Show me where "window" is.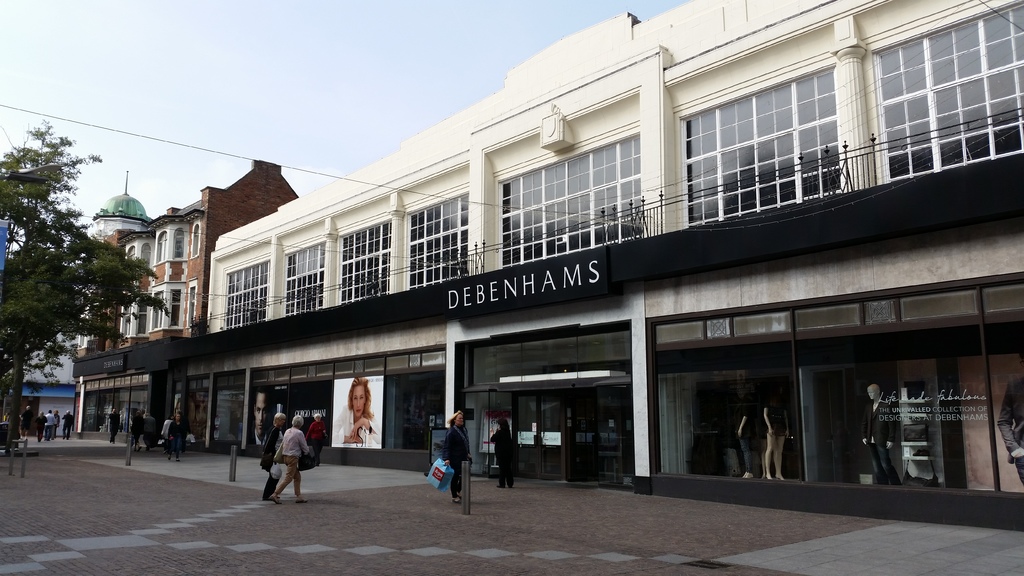
"window" is at 875 0 1023 186.
